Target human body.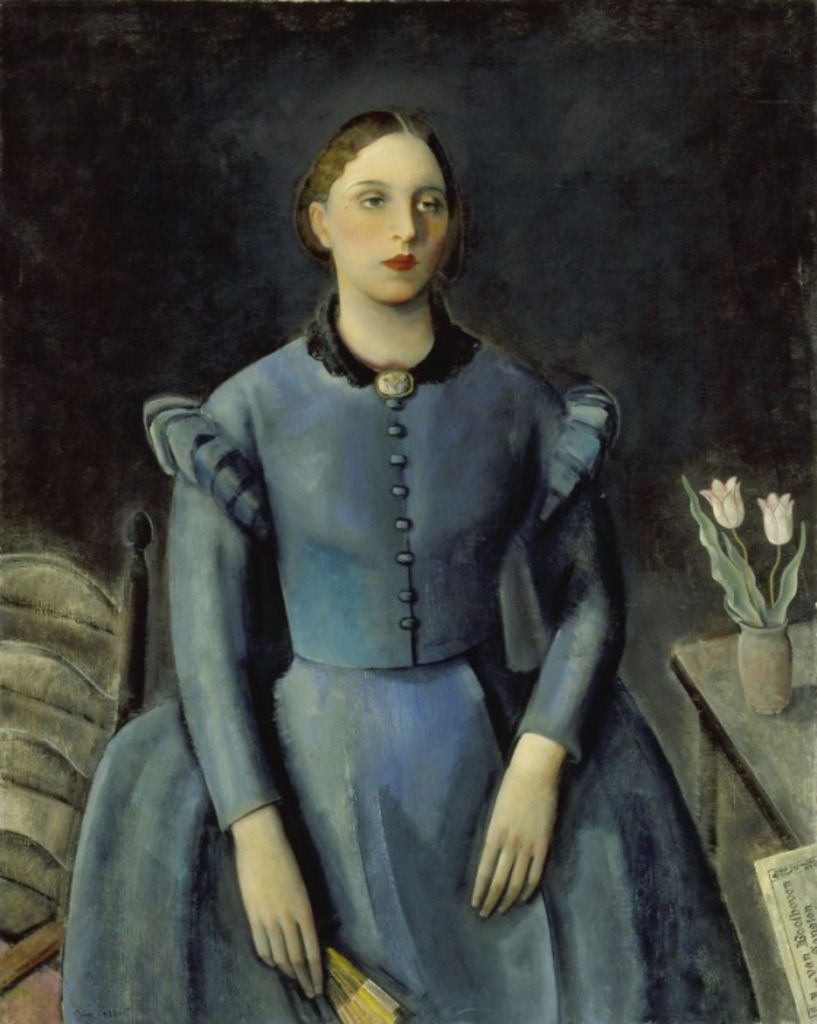
Target region: [121,131,642,1020].
